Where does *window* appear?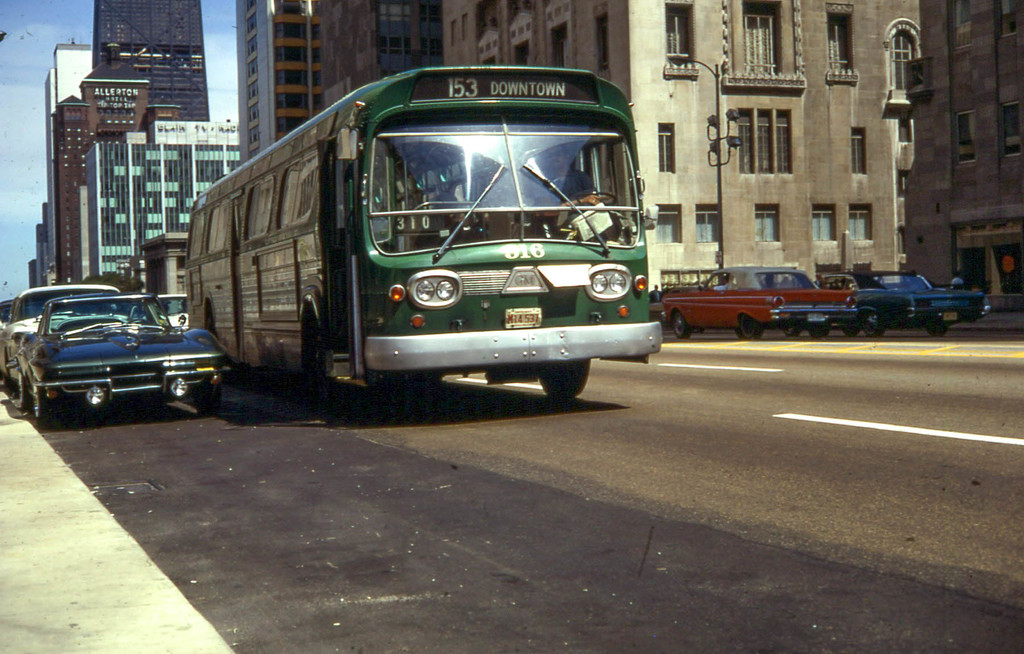
Appears at (650,206,676,243).
